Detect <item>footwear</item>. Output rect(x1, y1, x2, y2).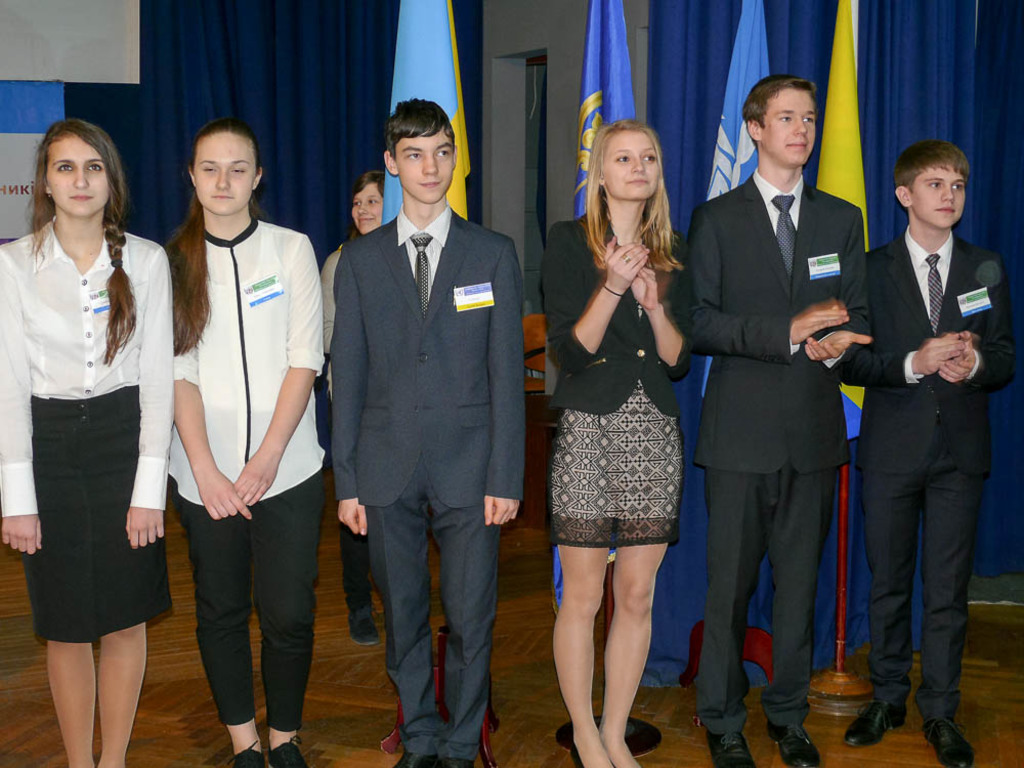
rect(764, 708, 826, 767).
